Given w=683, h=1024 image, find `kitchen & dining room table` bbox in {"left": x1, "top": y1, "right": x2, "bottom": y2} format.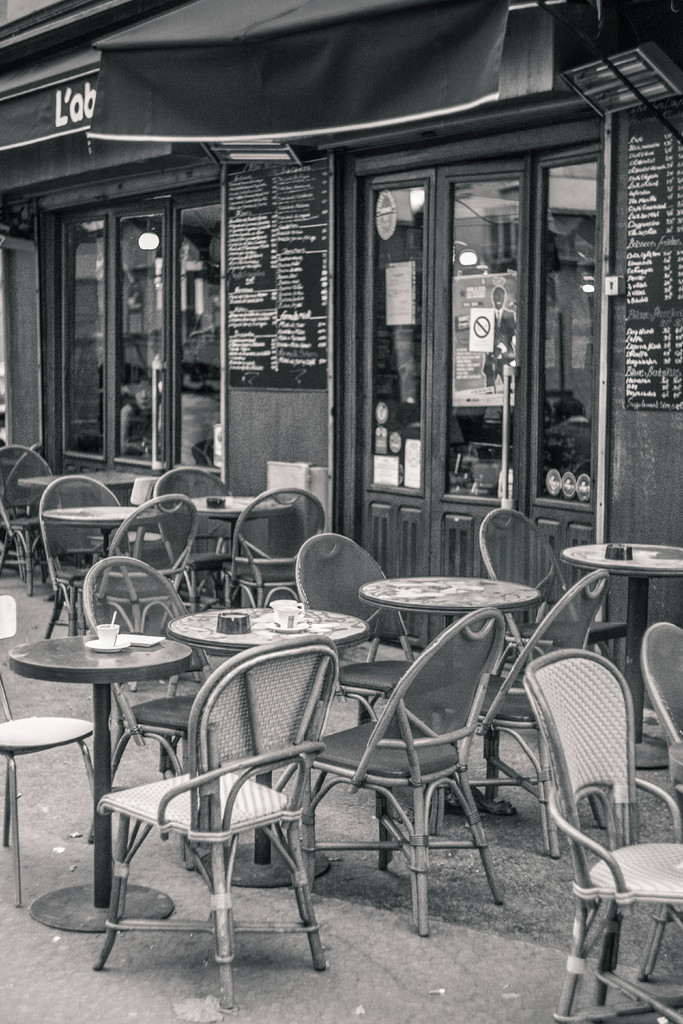
{"left": 172, "top": 596, "right": 357, "bottom": 885}.
